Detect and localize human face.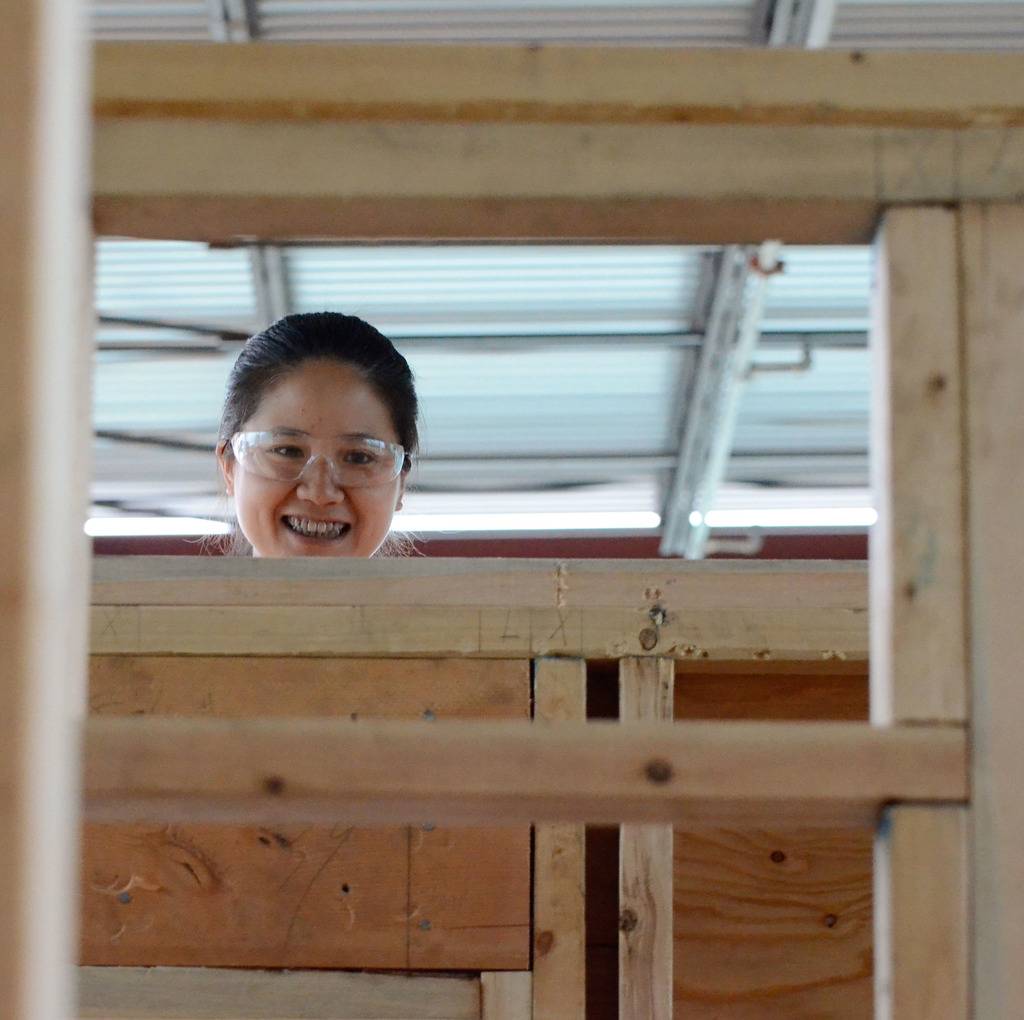
Localized at crop(229, 363, 403, 565).
